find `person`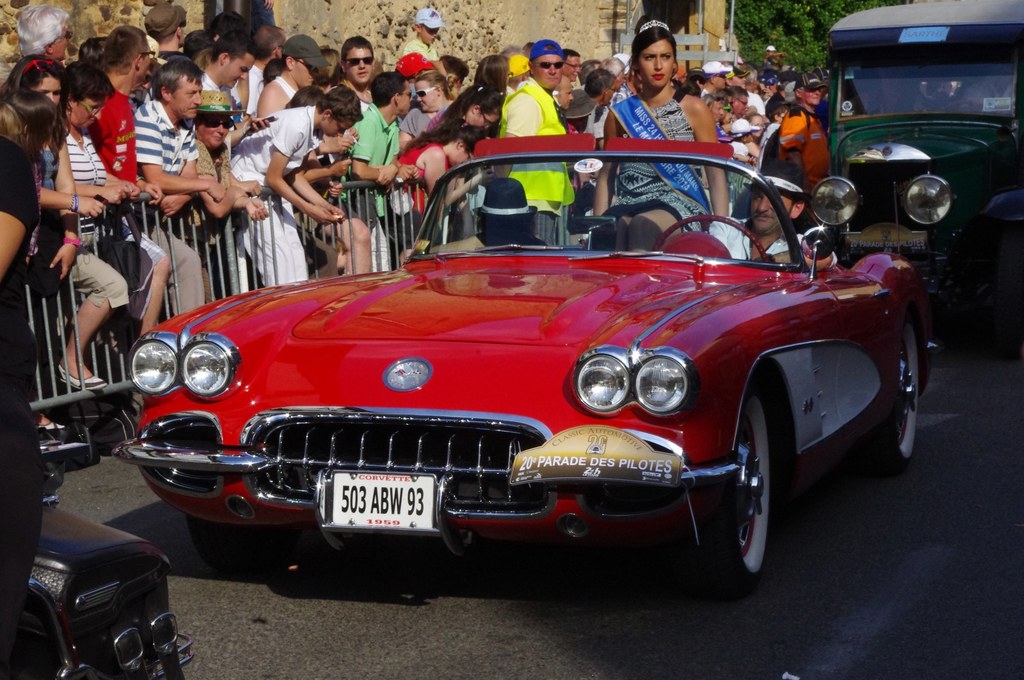
box=[703, 53, 729, 100]
